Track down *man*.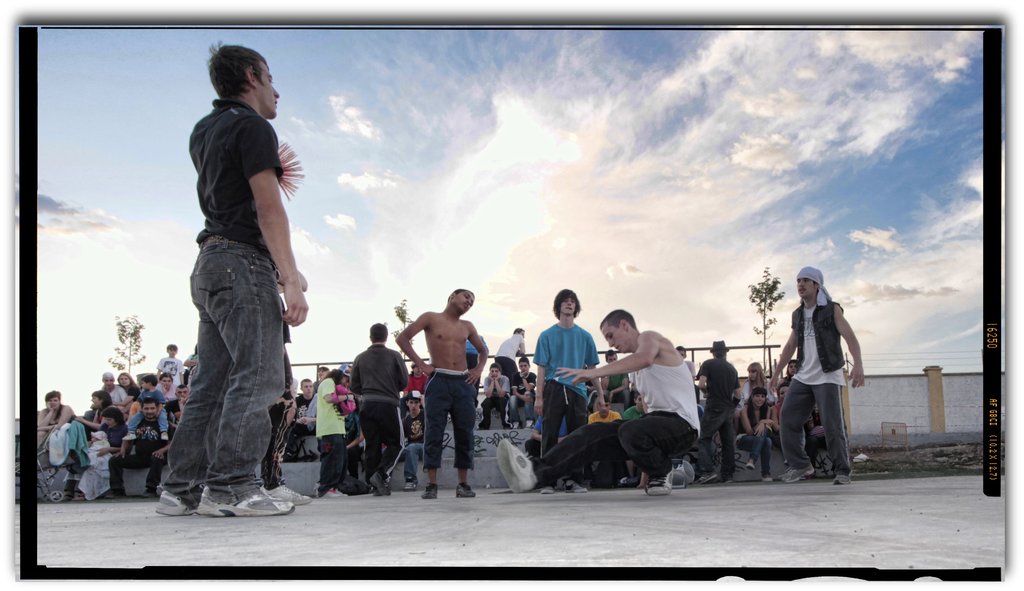
Tracked to select_region(697, 337, 743, 474).
